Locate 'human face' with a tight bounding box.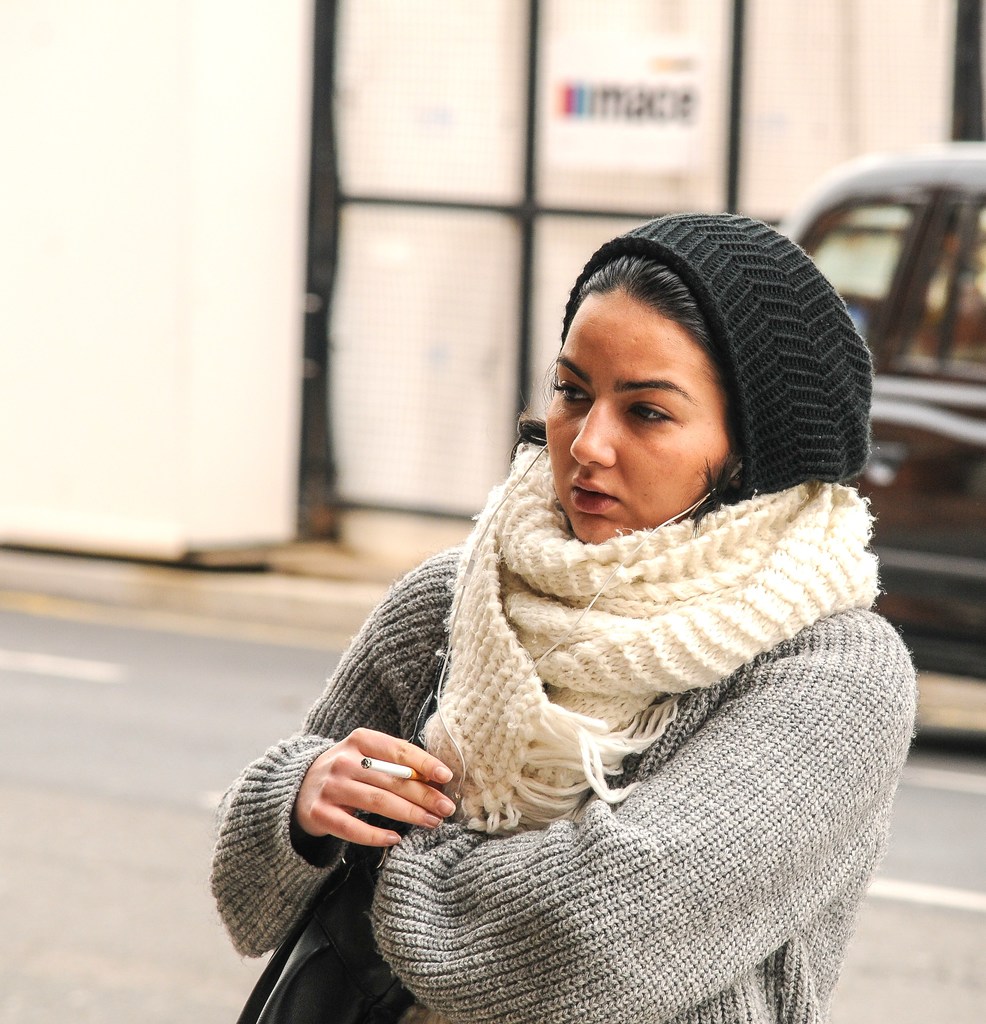
545 291 730 541.
